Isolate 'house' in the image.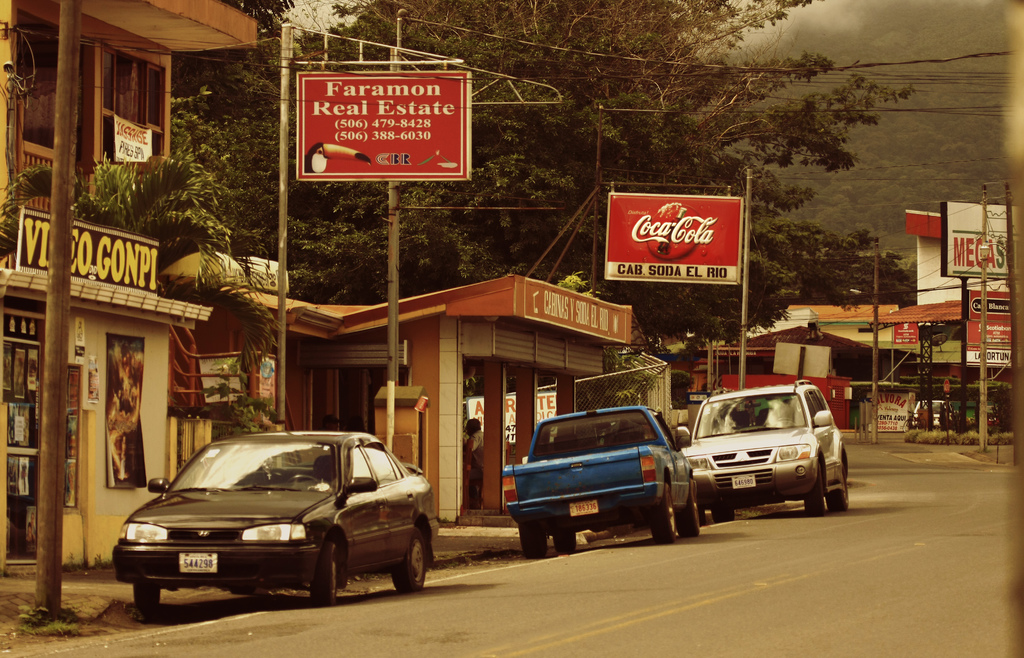
Isolated region: Rect(148, 271, 635, 526).
